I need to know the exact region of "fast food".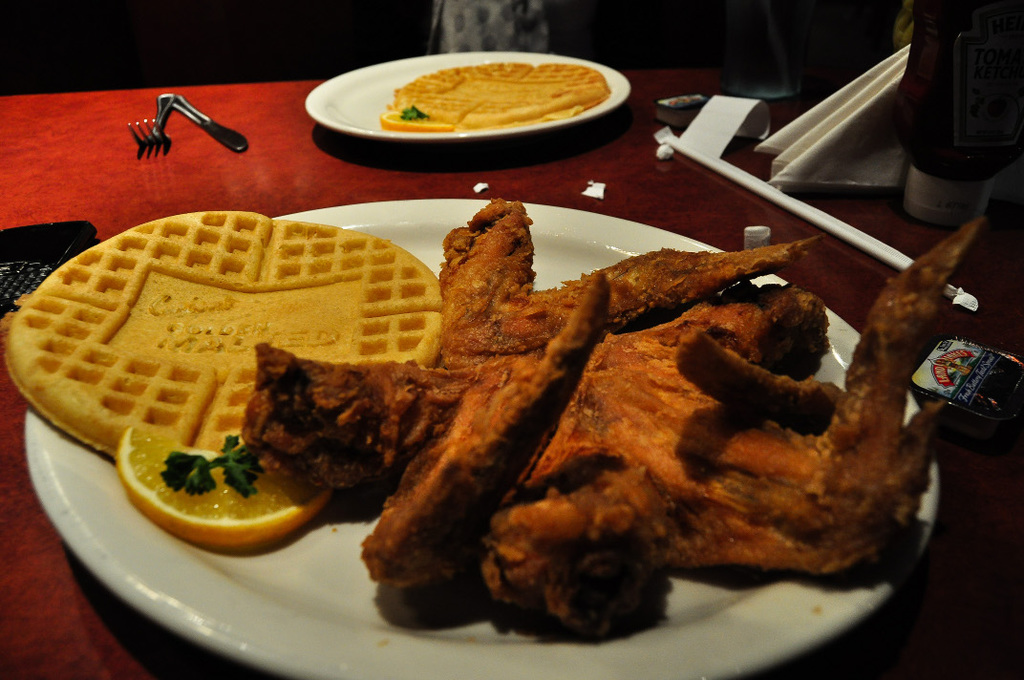
Region: x1=385, y1=61, x2=608, y2=135.
